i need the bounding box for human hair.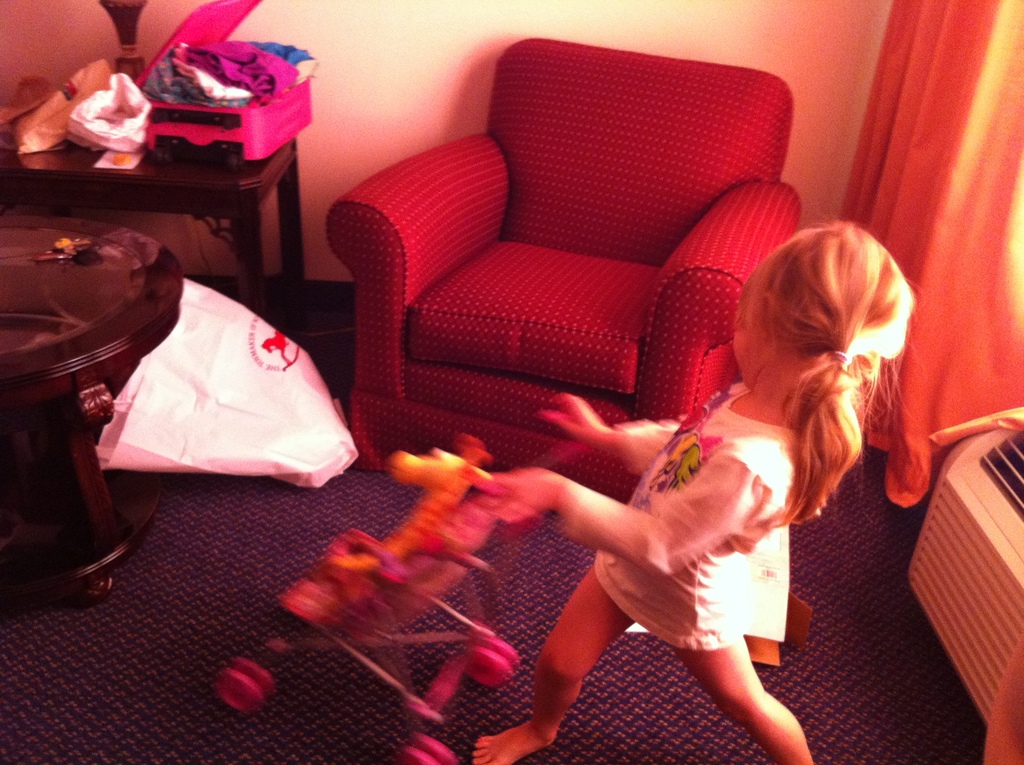
Here it is: <region>739, 206, 929, 519</region>.
